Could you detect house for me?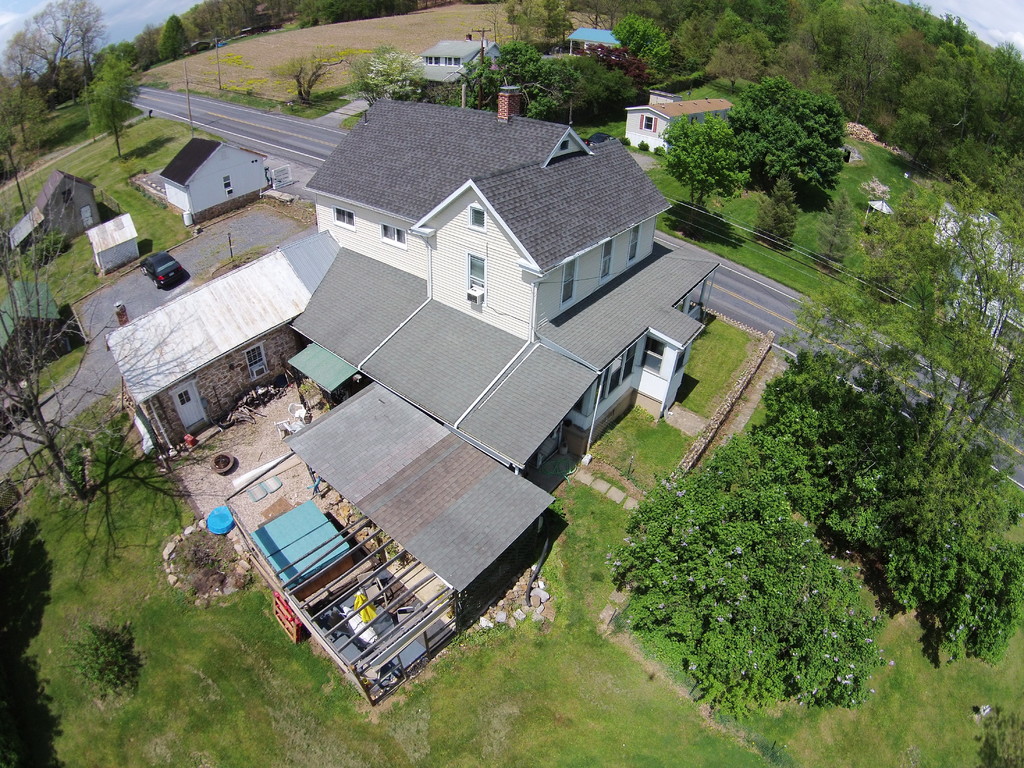
Detection result: {"x1": 83, "y1": 88, "x2": 837, "y2": 648}.
